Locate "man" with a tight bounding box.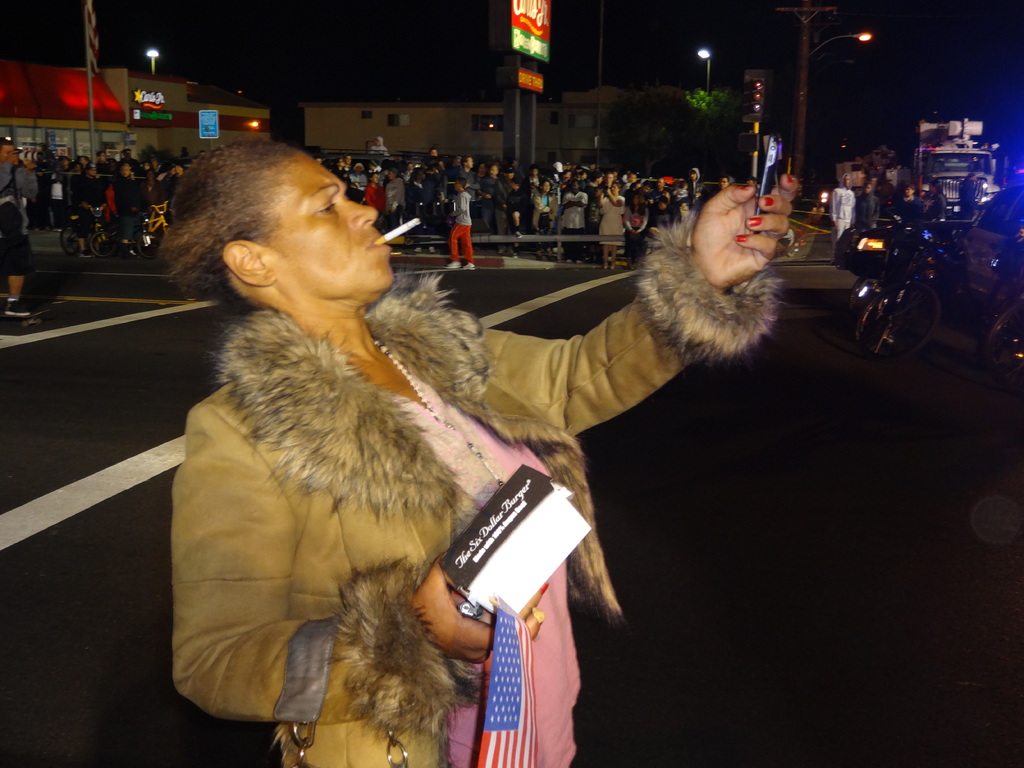
920/181/948/220.
